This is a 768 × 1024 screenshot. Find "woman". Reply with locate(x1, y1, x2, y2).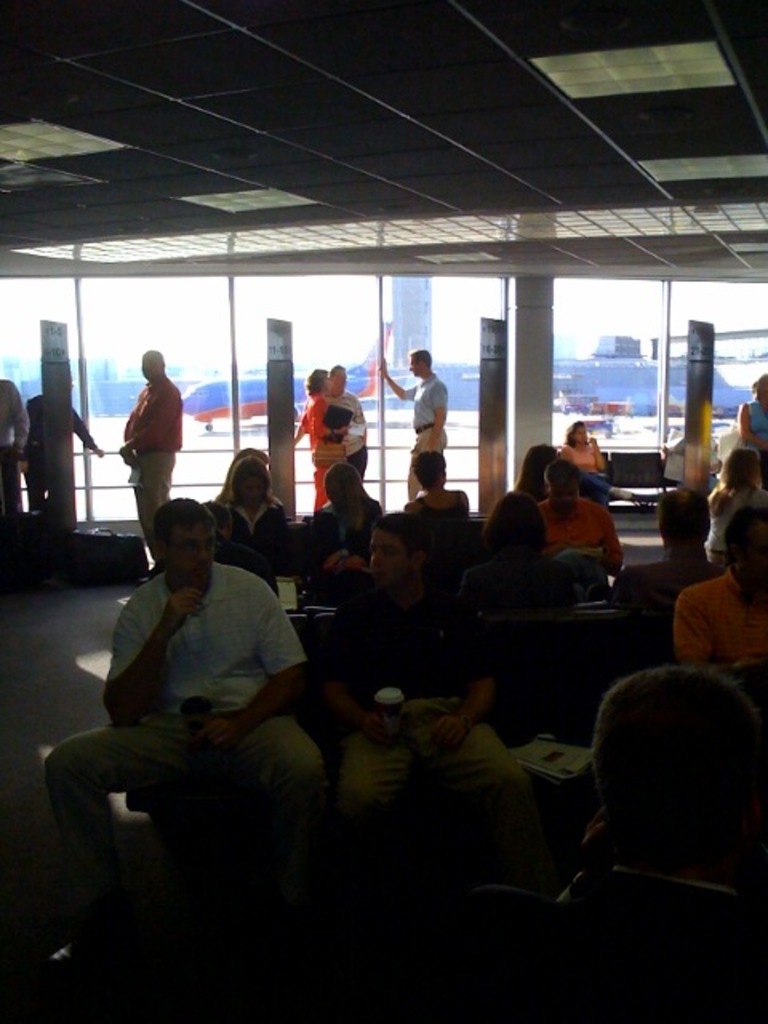
locate(707, 443, 766, 563).
